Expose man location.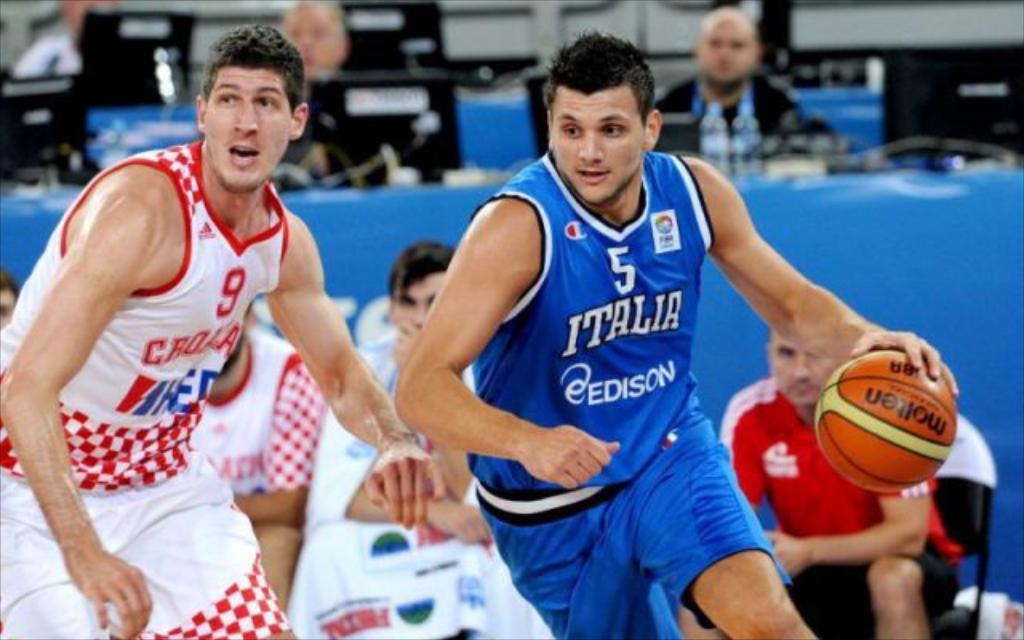
Exposed at [392, 27, 955, 638].
